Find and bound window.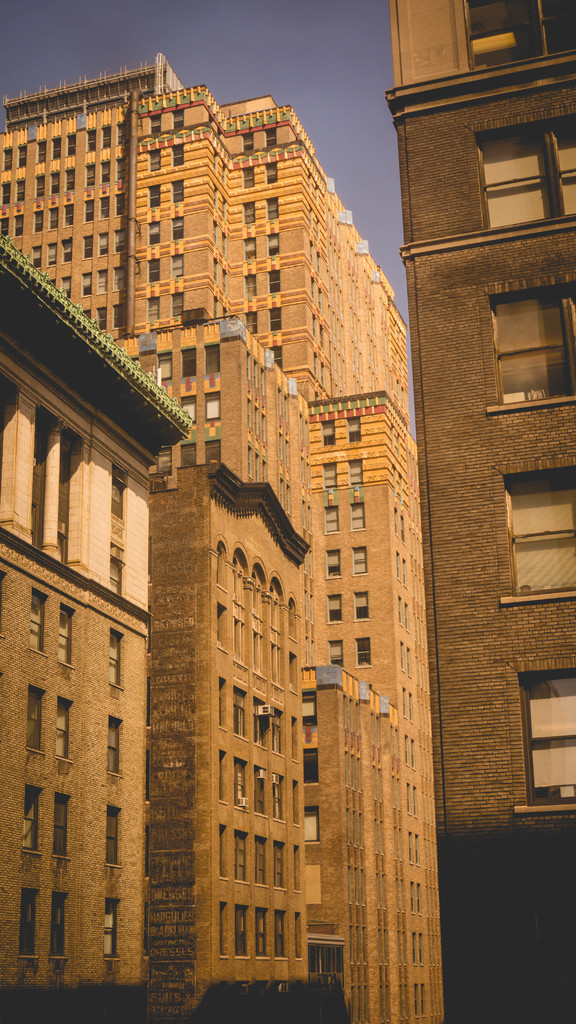
Bound: x1=148, y1=299, x2=159, y2=325.
